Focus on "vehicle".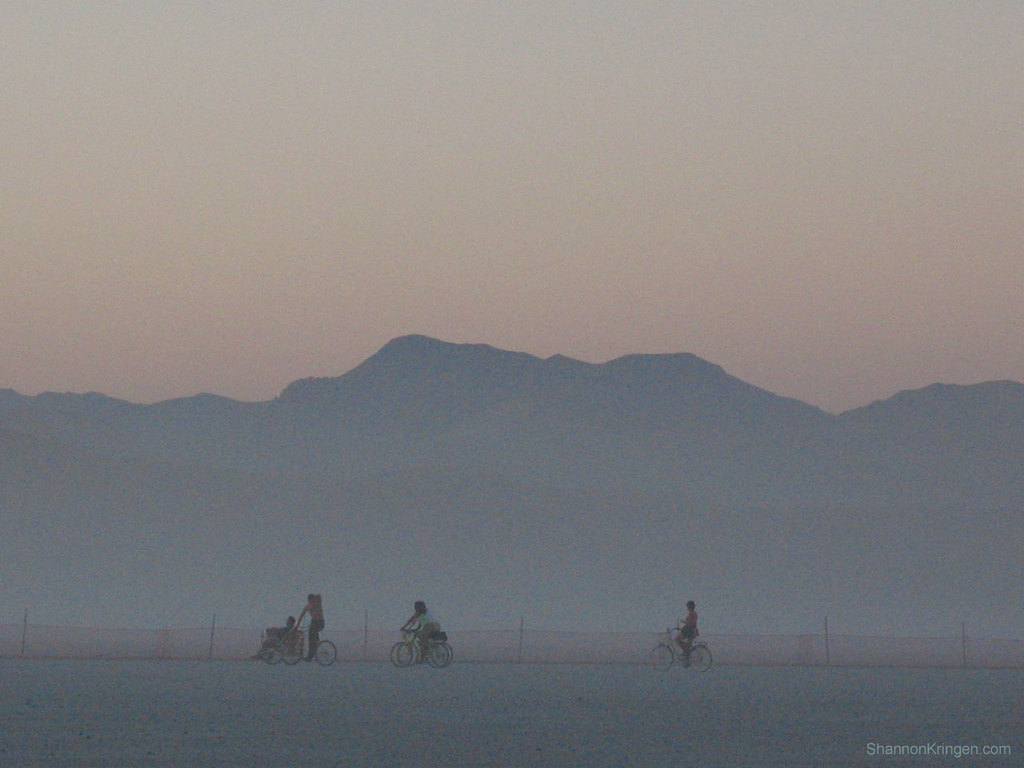
Focused at Rect(255, 634, 294, 664).
